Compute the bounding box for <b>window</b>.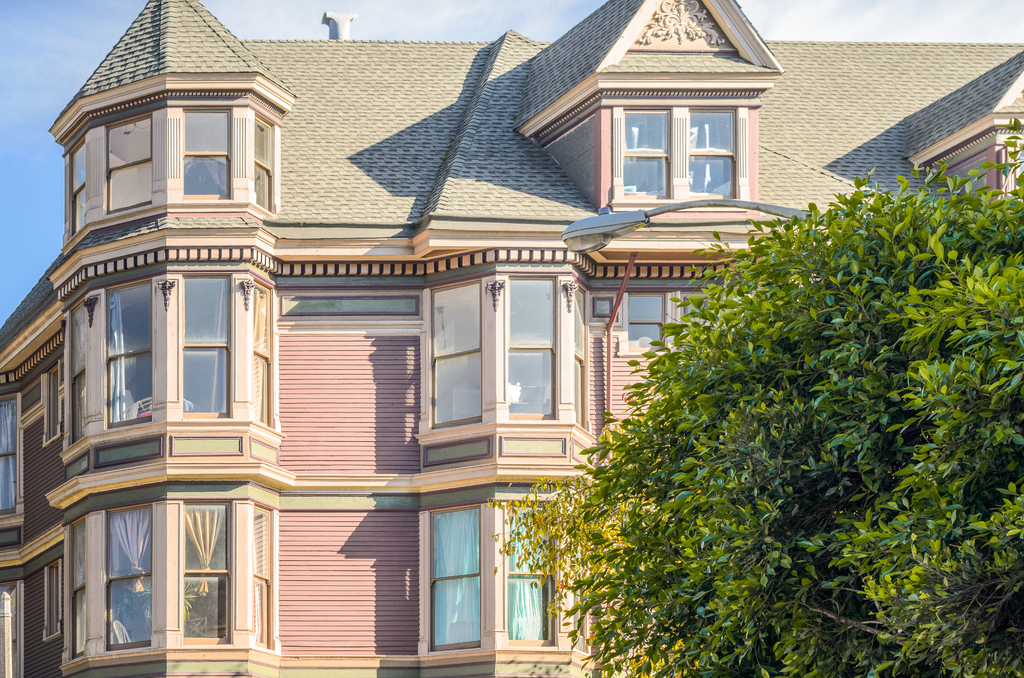
(609,99,668,209).
